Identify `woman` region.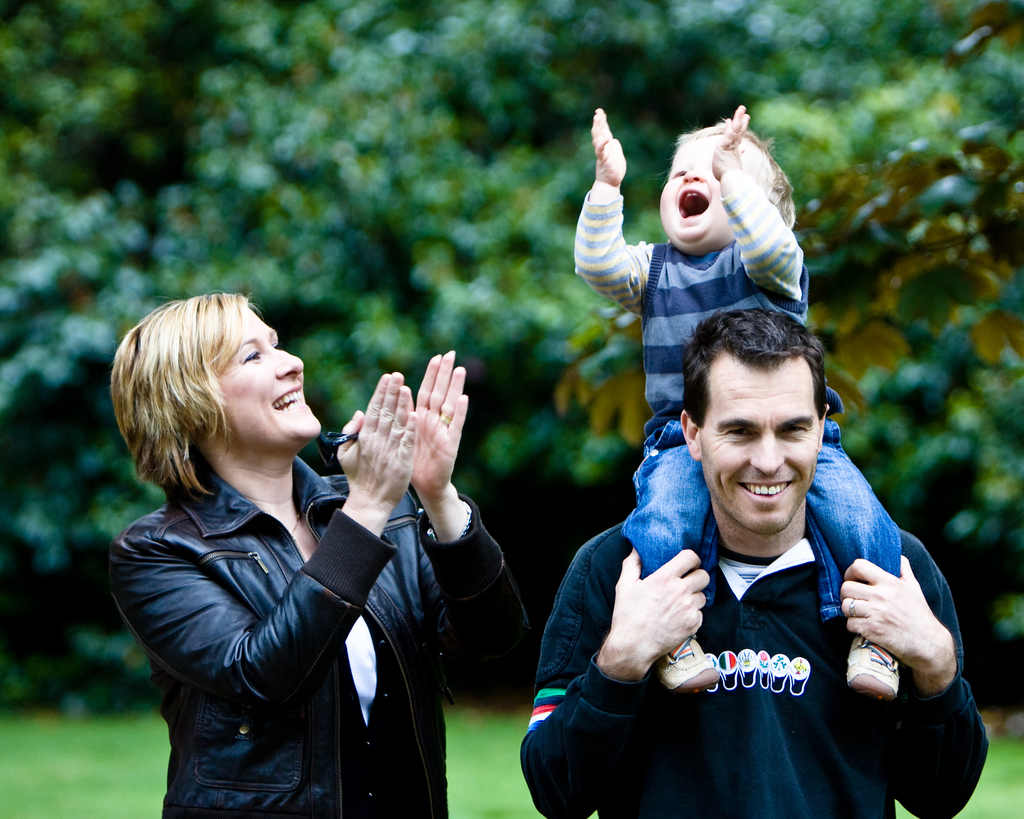
Region: Rect(110, 293, 546, 818).
